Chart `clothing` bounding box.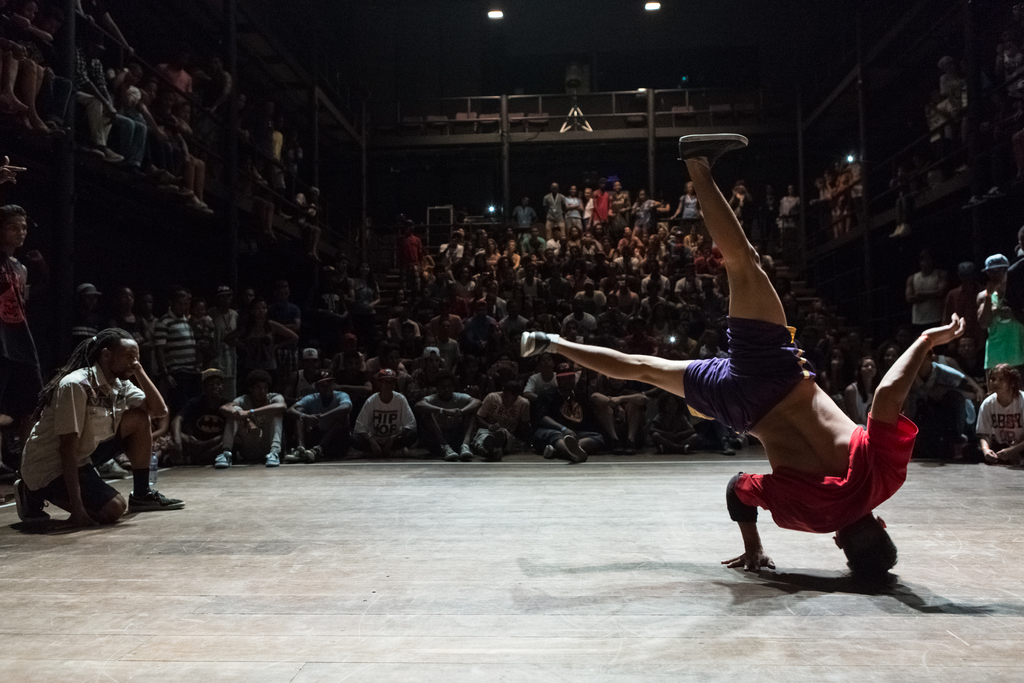
Charted: select_region(462, 320, 506, 337).
